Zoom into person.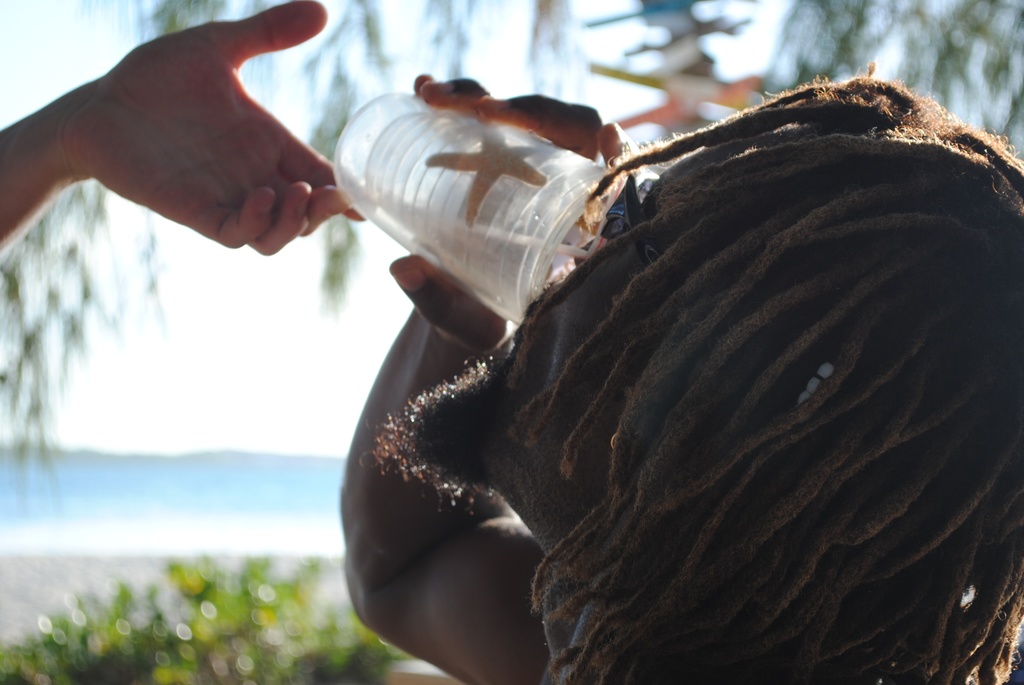
Zoom target: <region>0, 0, 383, 260</region>.
